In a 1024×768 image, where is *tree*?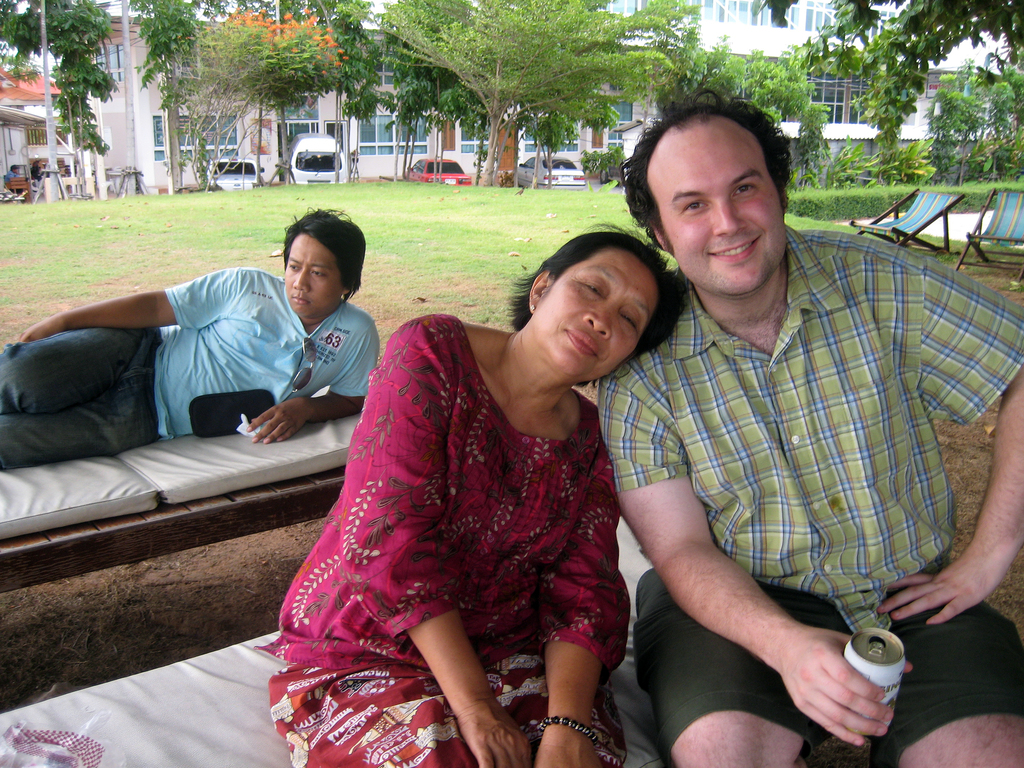
bbox=[751, 0, 1023, 141].
